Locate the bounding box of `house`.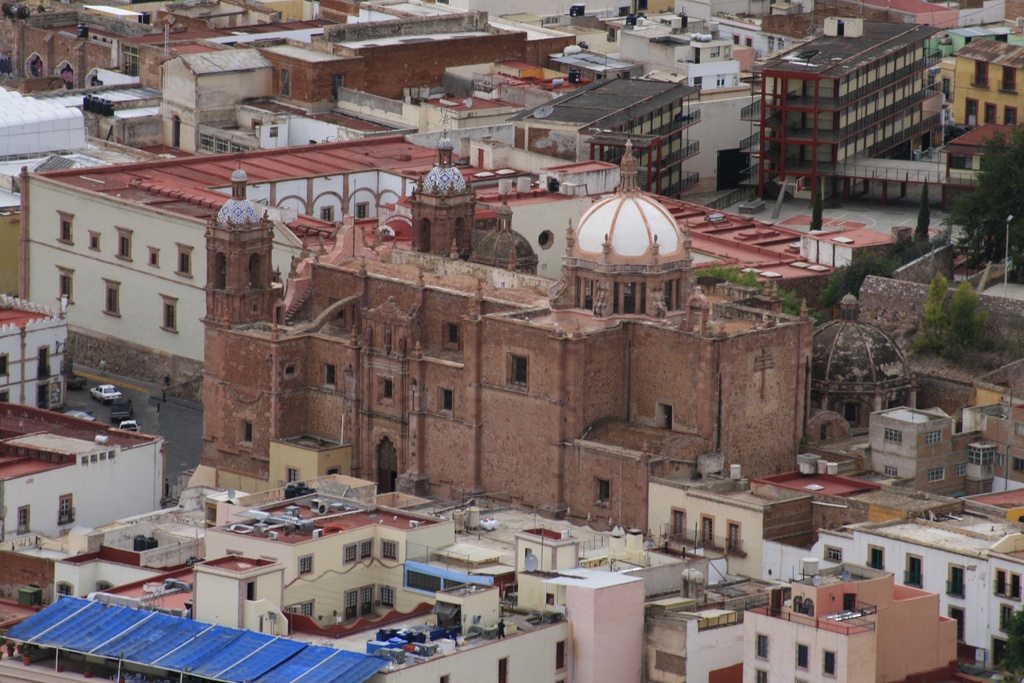
Bounding box: box=[662, 483, 830, 577].
